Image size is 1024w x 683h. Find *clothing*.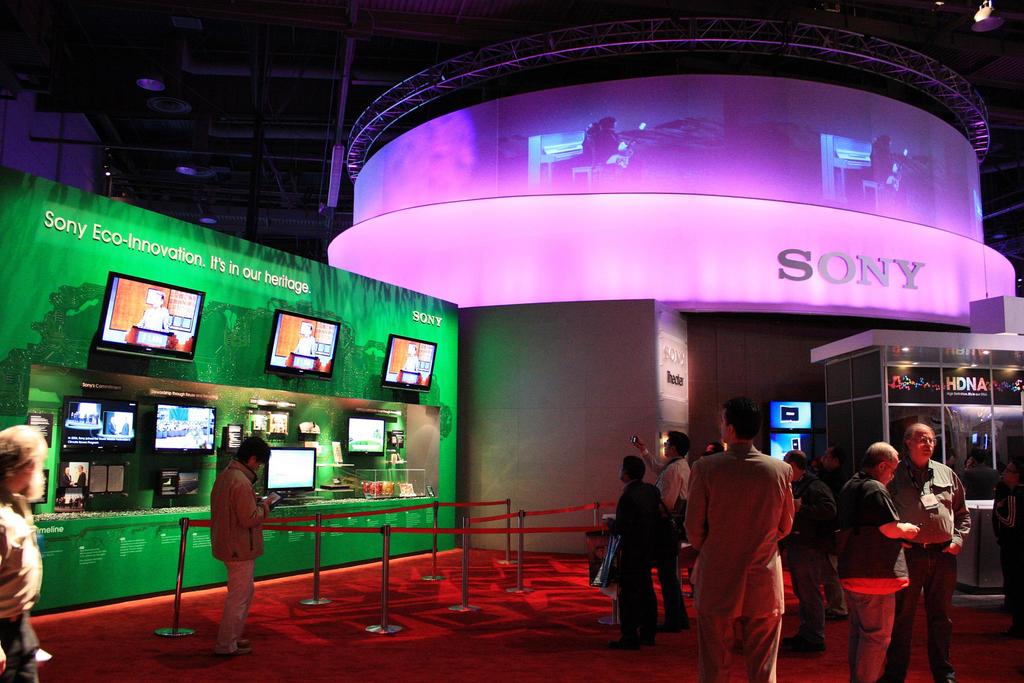
[0, 482, 40, 682].
